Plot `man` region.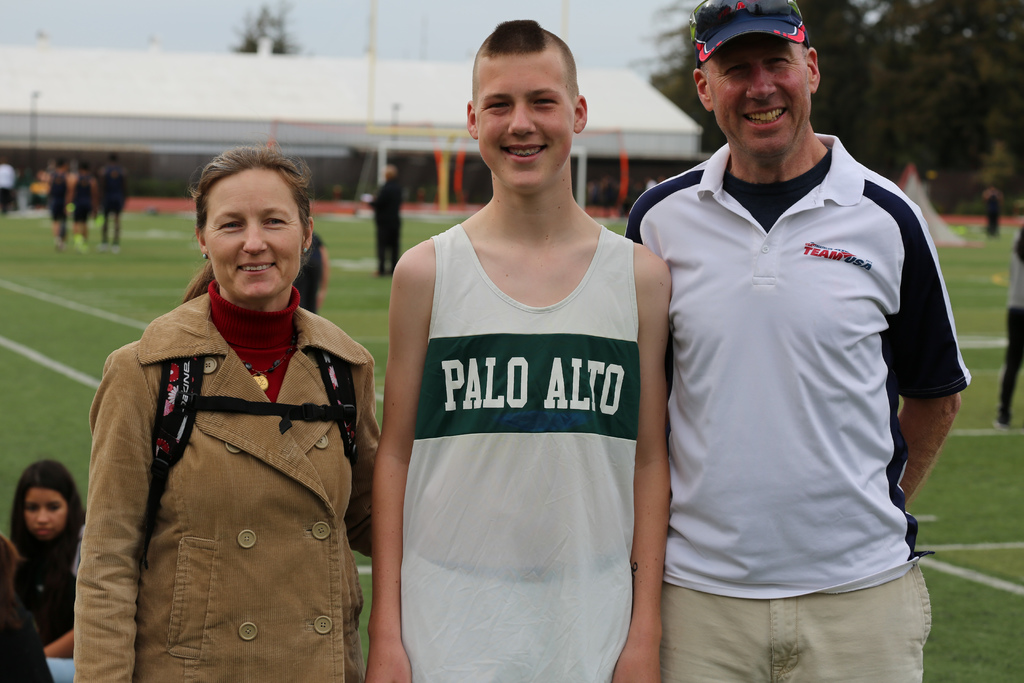
Plotted at bbox=(99, 147, 131, 252).
